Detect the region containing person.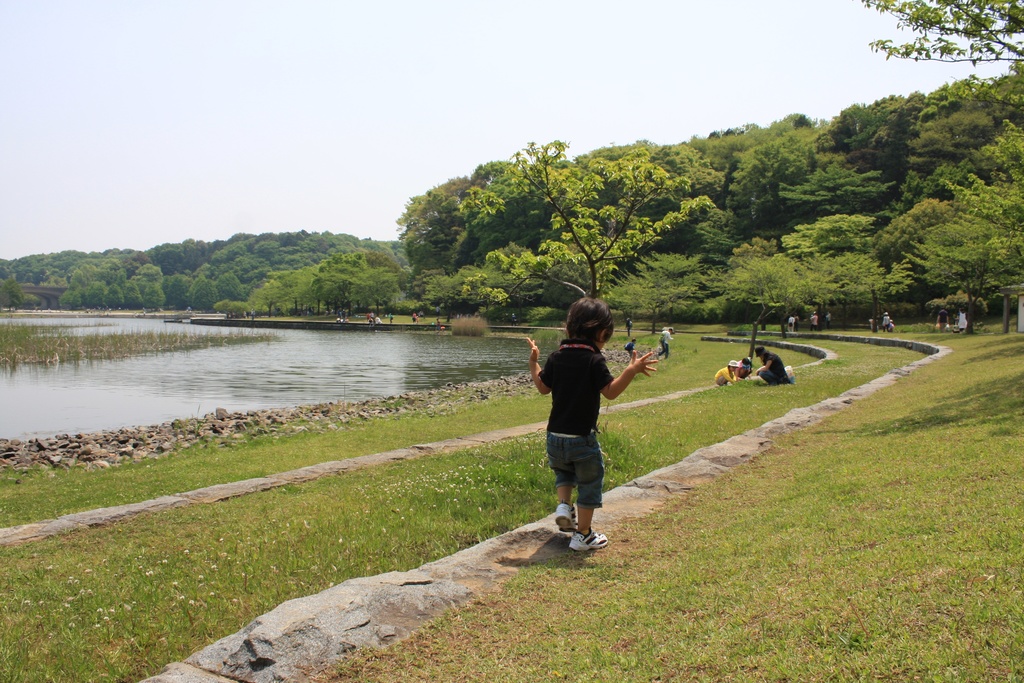
716 360 740 384.
